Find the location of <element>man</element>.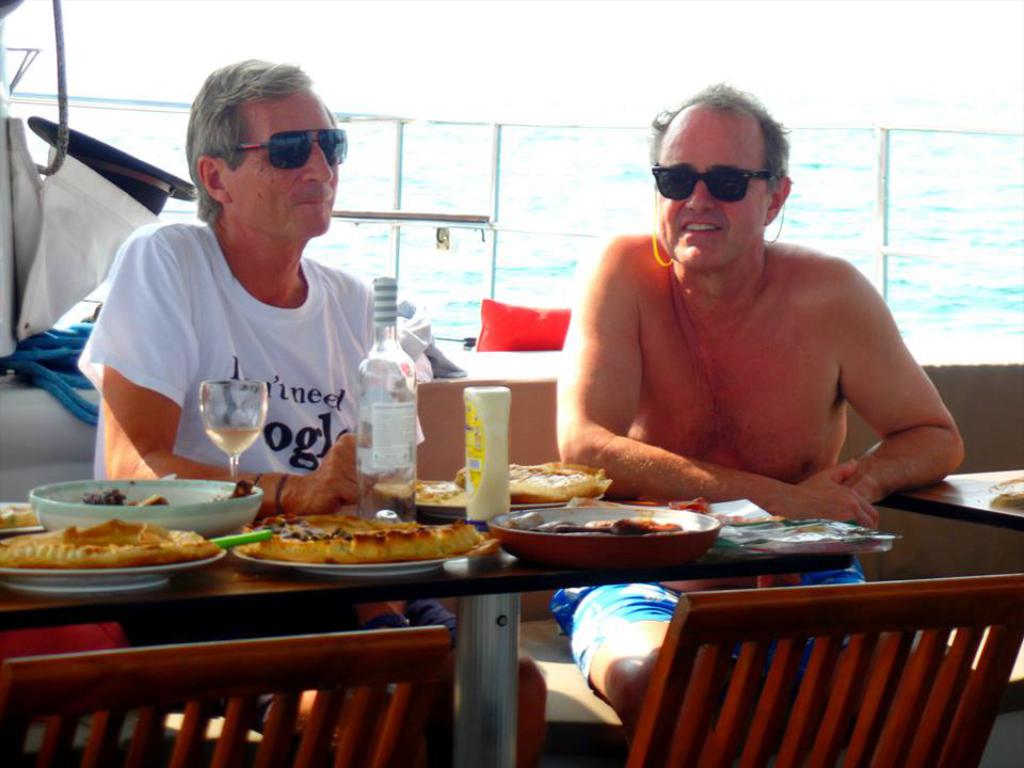
Location: crop(554, 79, 963, 745).
